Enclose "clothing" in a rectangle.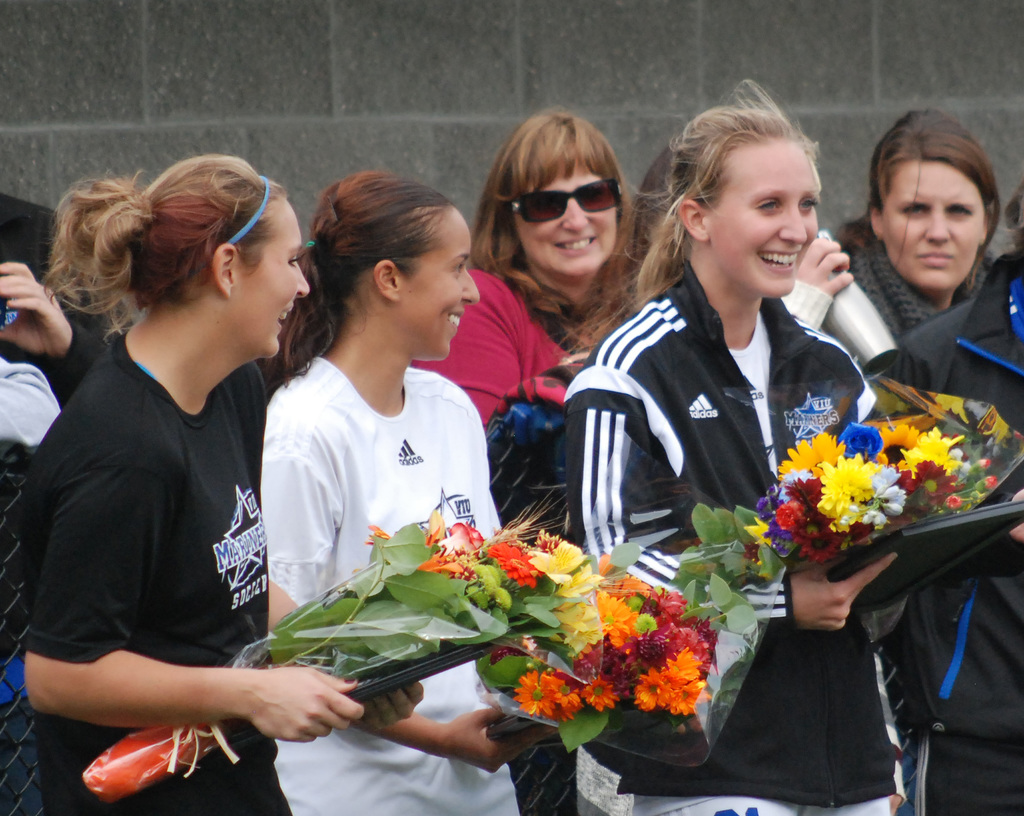
pyautogui.locateOnScreen(776, 272, 844, 326).
